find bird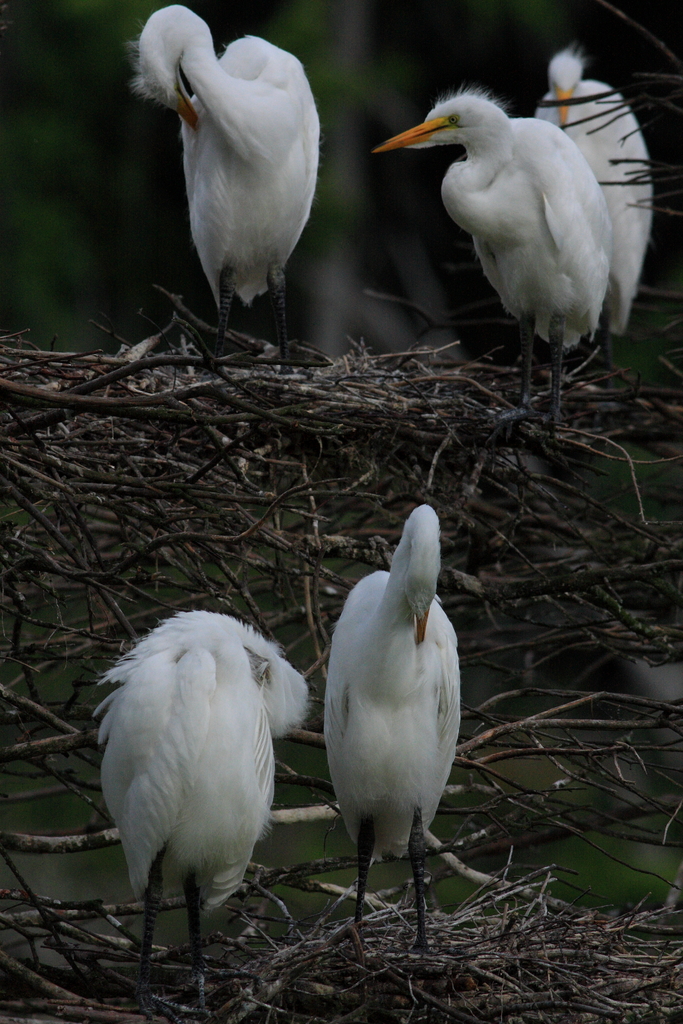
(x1=90, y1=607, x2=314, y2=991)
